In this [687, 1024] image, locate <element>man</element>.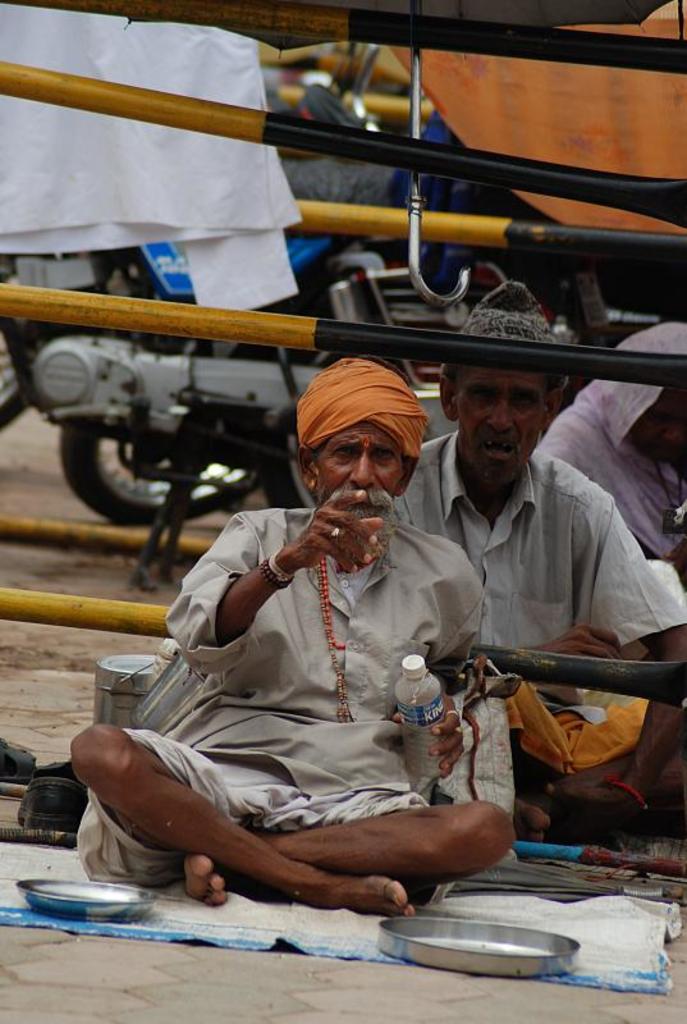
Bounding box: crop(87, 332, 563, 910).
